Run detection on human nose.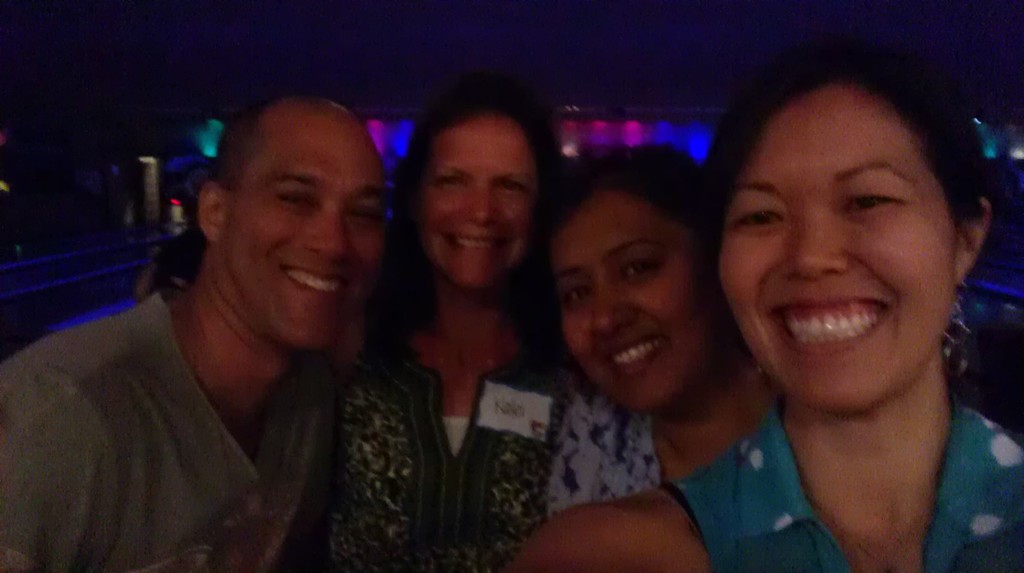
Result: bbox=[781, 199, 853, 281].
